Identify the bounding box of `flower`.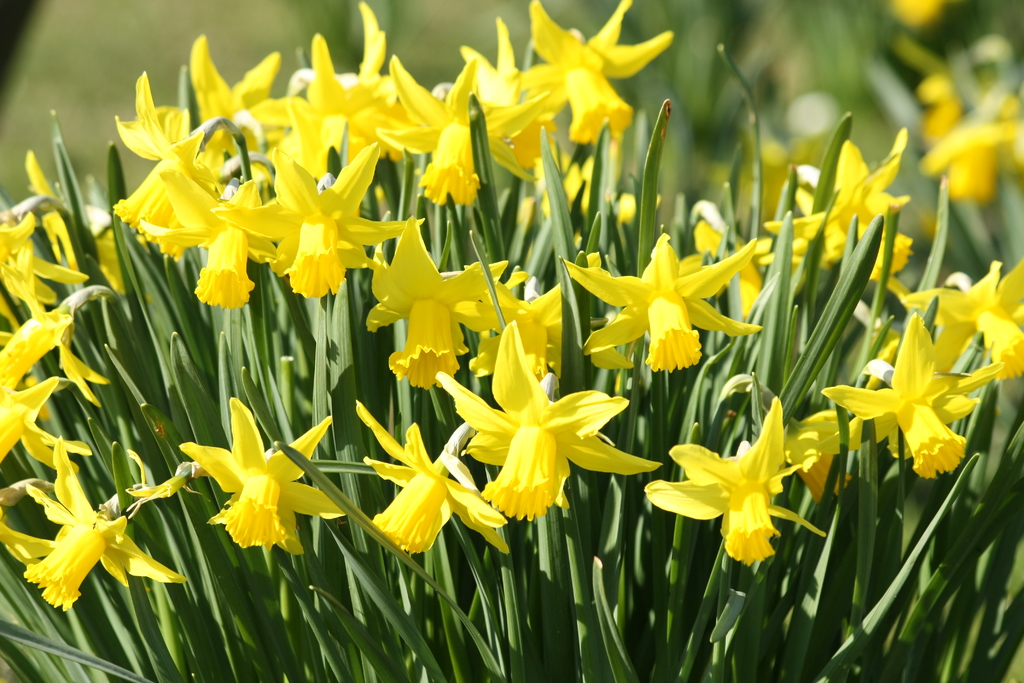
(912, 67, 1023, 194).
